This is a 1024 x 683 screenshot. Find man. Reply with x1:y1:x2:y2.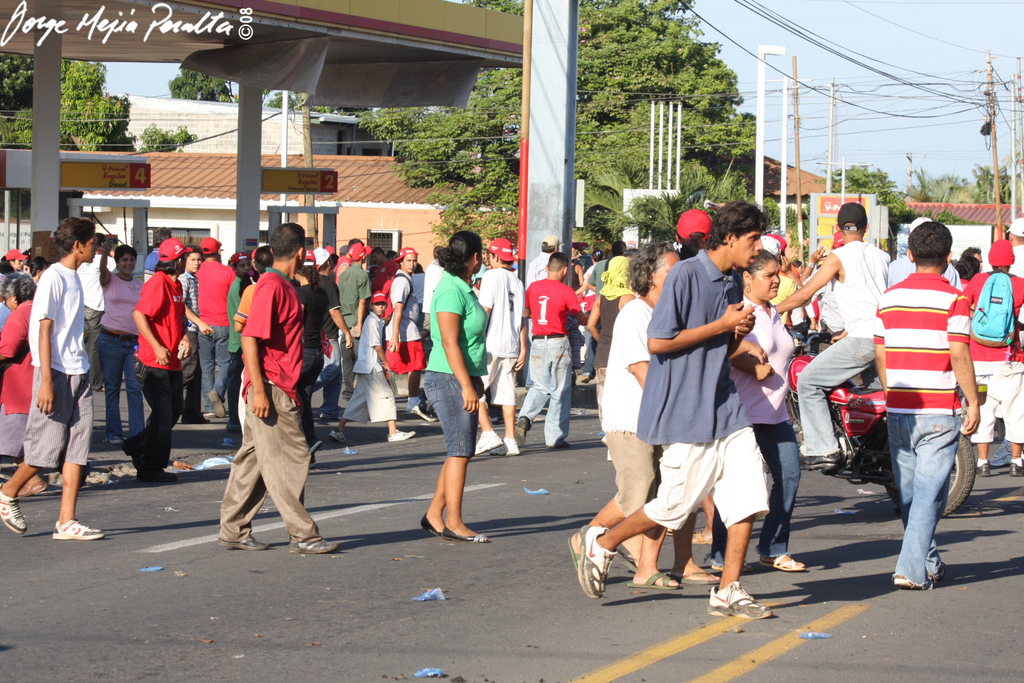
299:245:355:430.
